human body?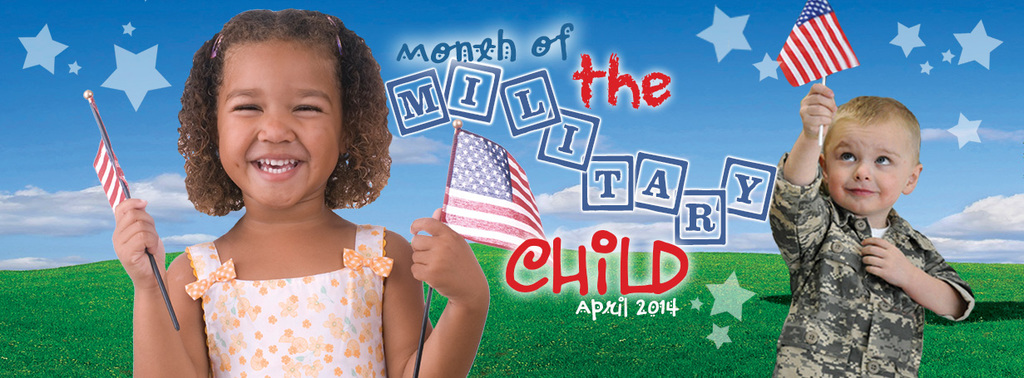
left=766, top=91, right=987, bottom=355
